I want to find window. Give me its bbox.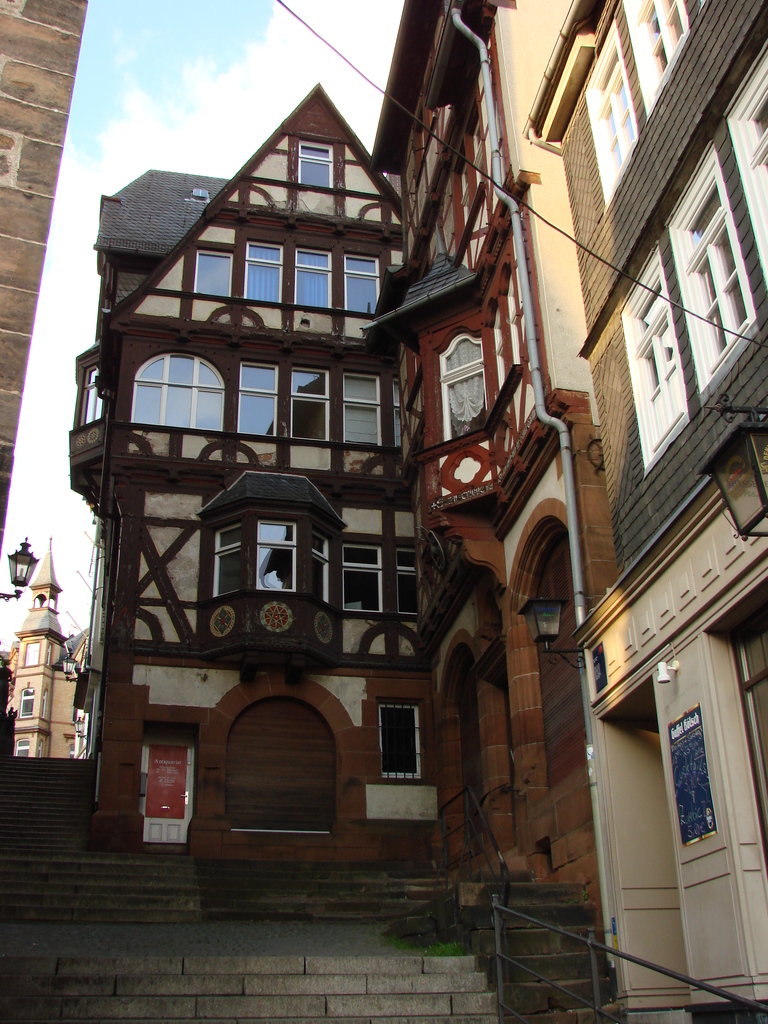
[255, 520, 296, 592].
